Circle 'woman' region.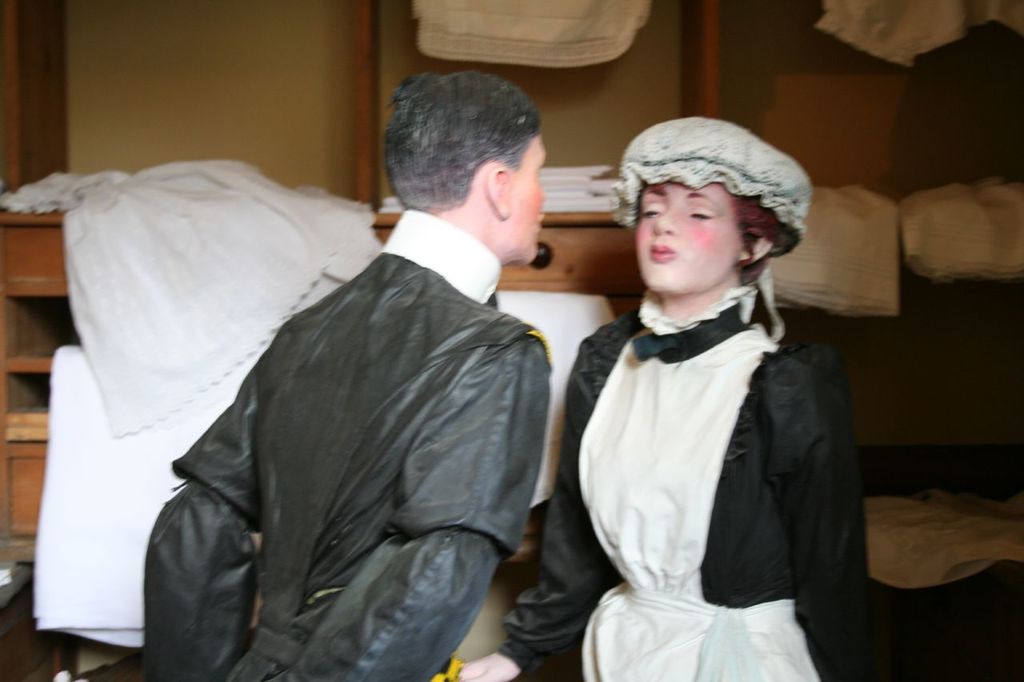
Region: box(538, 102, 875, 681).
